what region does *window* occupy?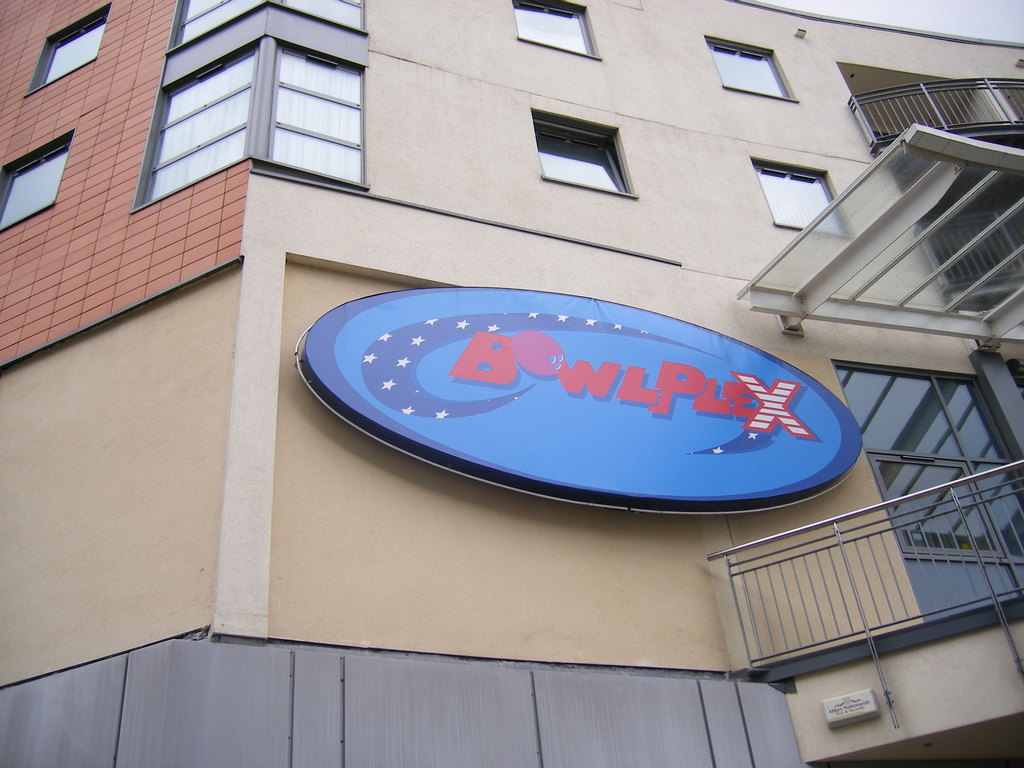
755,159,852,236.
